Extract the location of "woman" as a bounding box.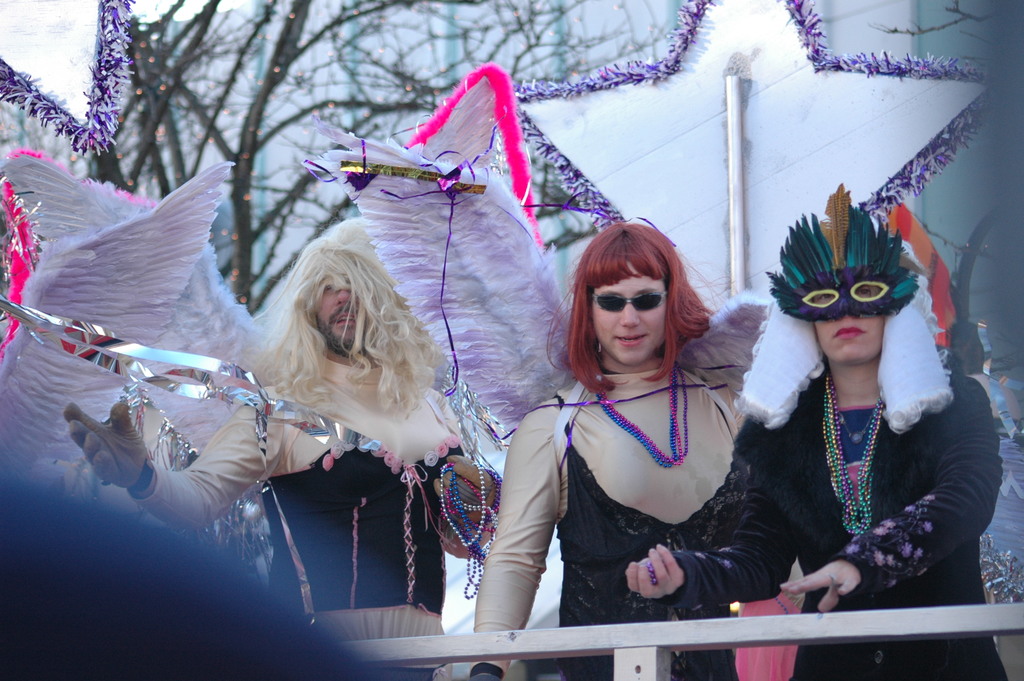
rect(473, 216, 746, 680).
